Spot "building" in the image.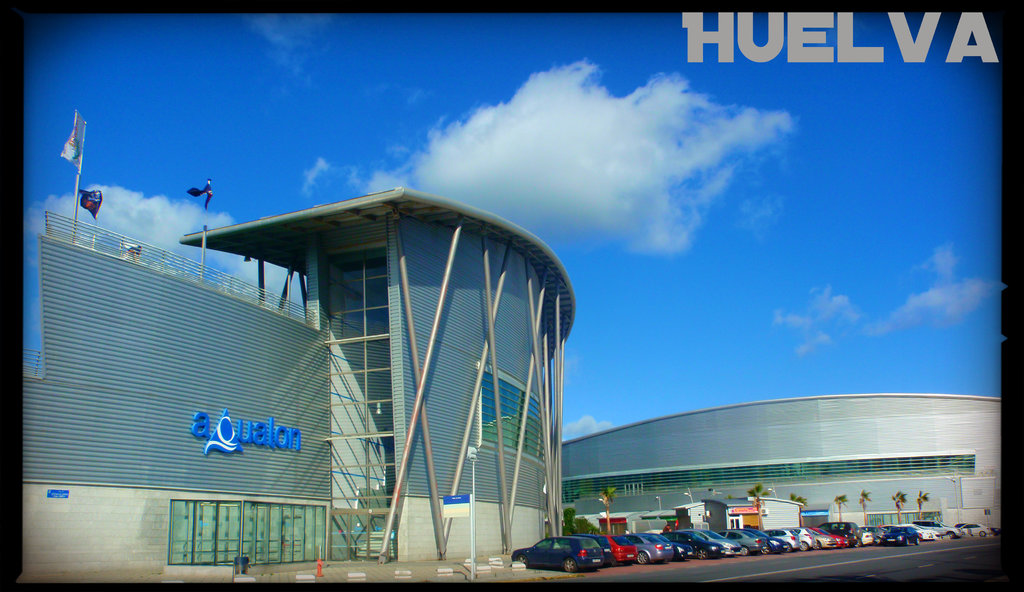
"building" found at 22/187/580/582.
